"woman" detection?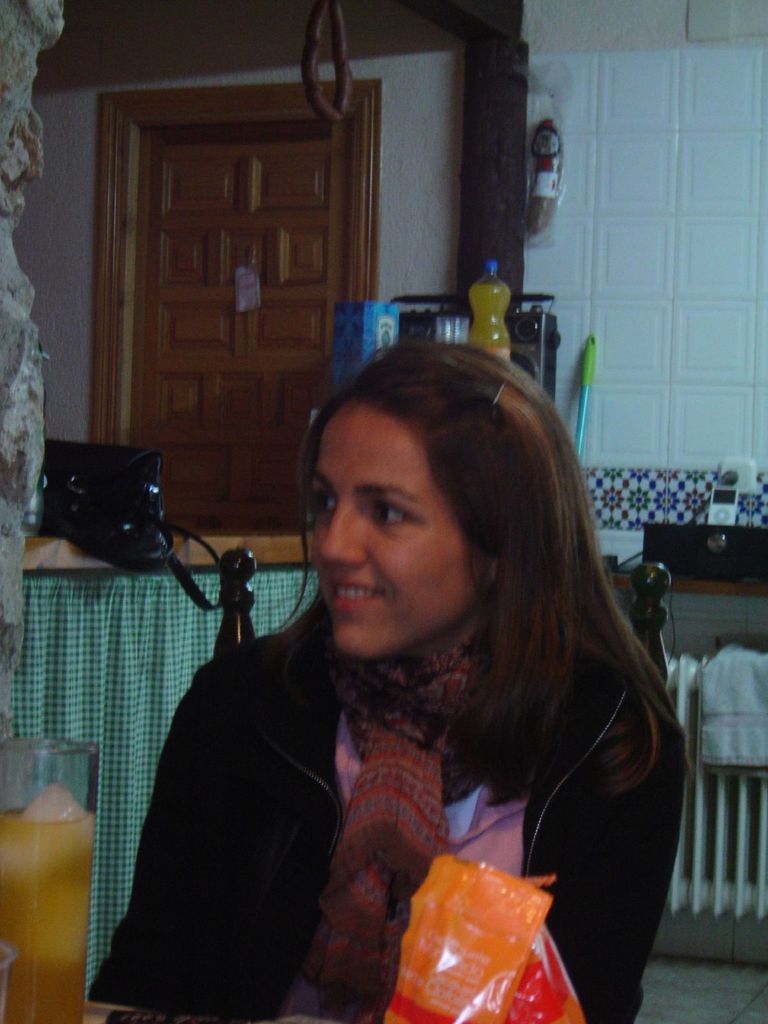
box(135, 292, 683, 1023)
